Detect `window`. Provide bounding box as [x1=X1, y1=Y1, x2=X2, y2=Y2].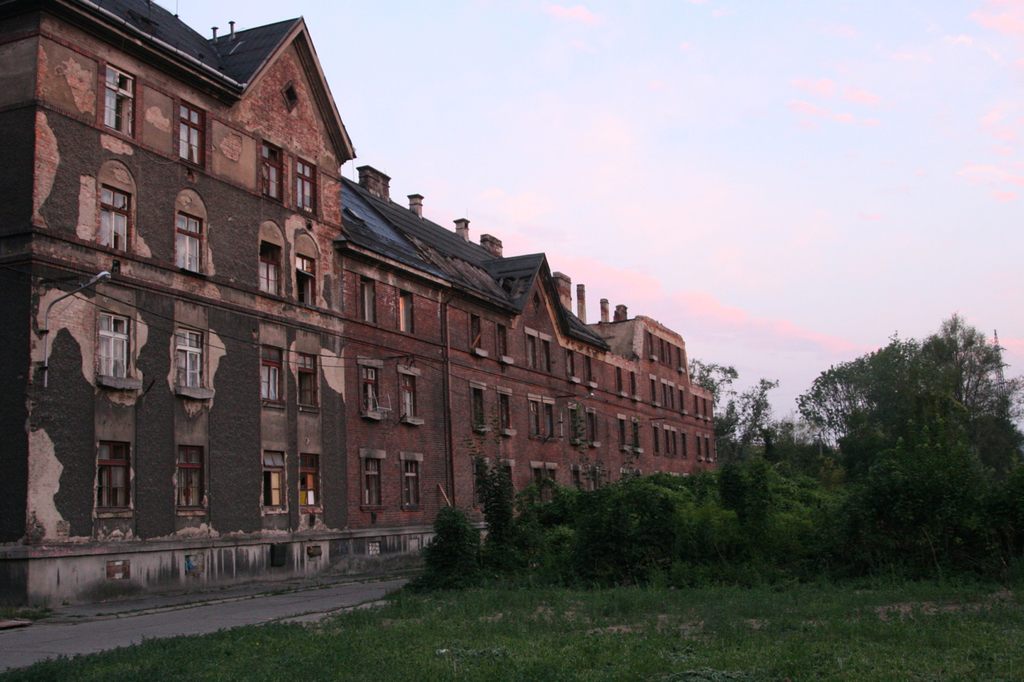
[x1=97, y1=313, x2=131, y2=380].
